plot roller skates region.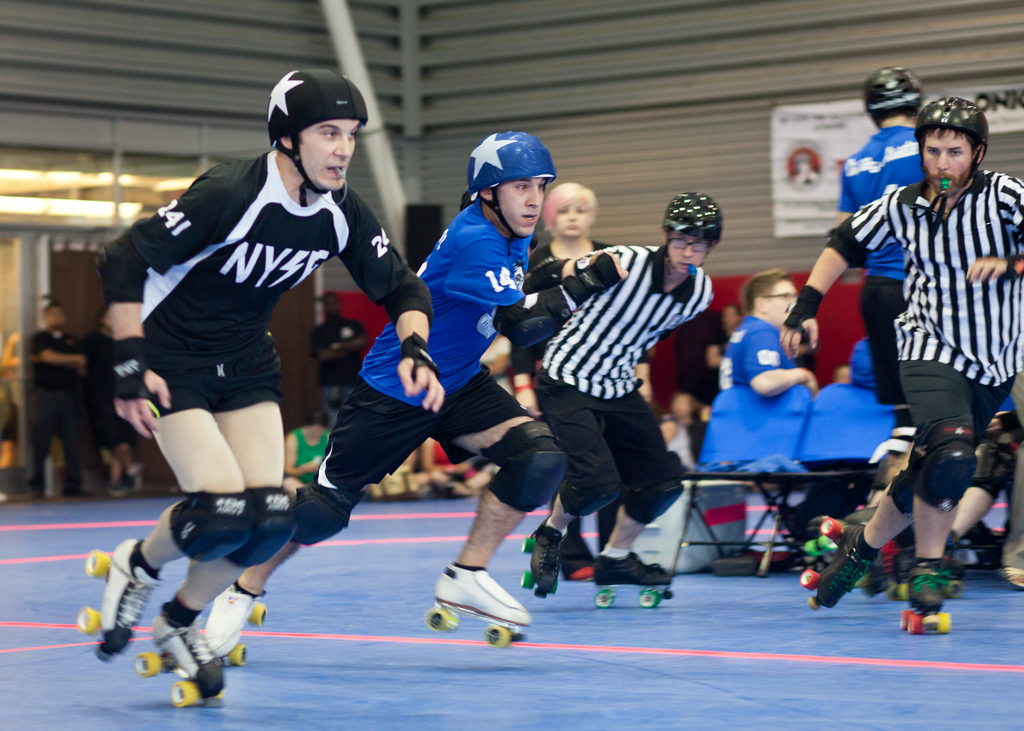
Plotted at (x1=900, y1=556, x2=954, y2=635).
